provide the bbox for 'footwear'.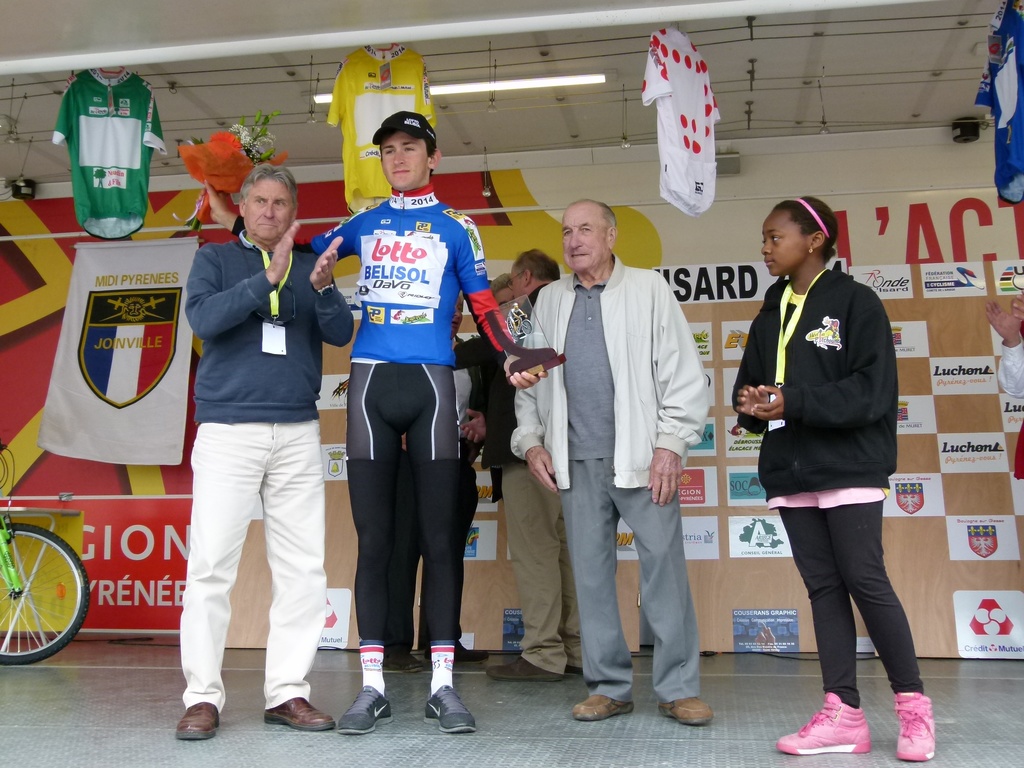
Rect(416, 662, 478, 747).
